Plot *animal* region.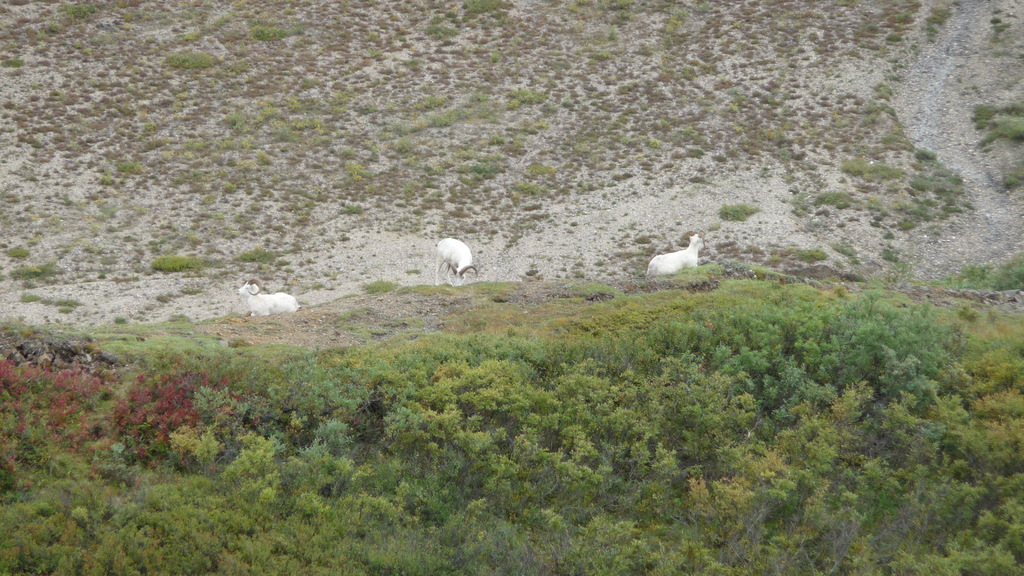
Plotted at box(432, 238, 482, 294).
